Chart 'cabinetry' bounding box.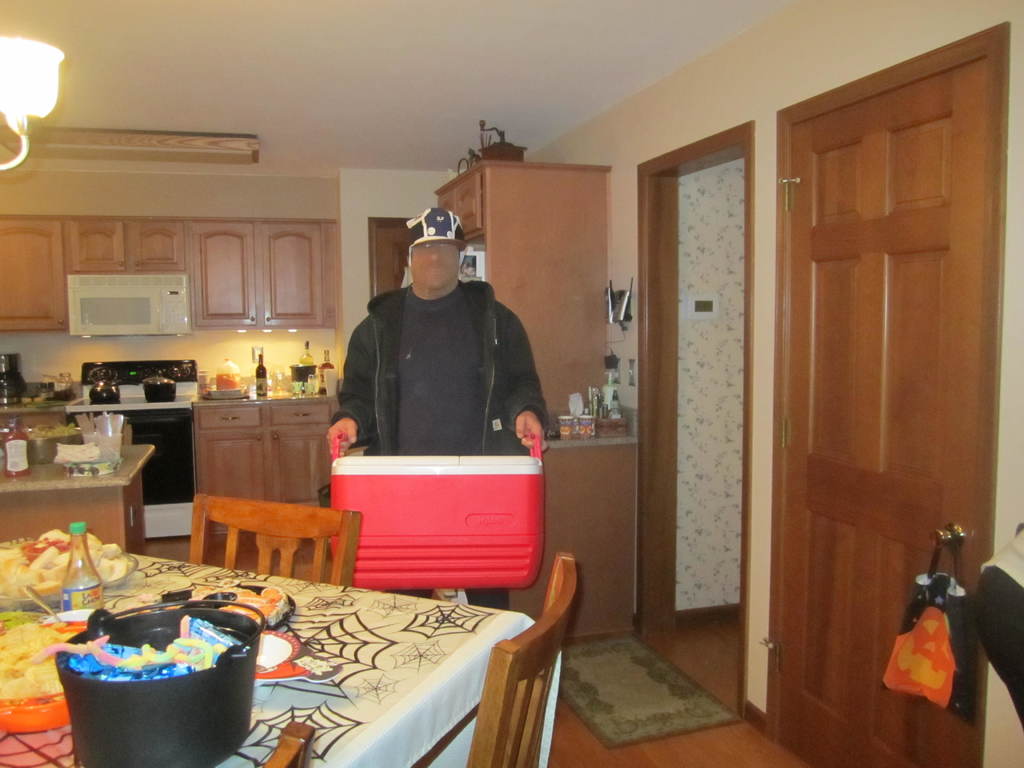
Charted: bbox=(0, 394, 76, 435).
